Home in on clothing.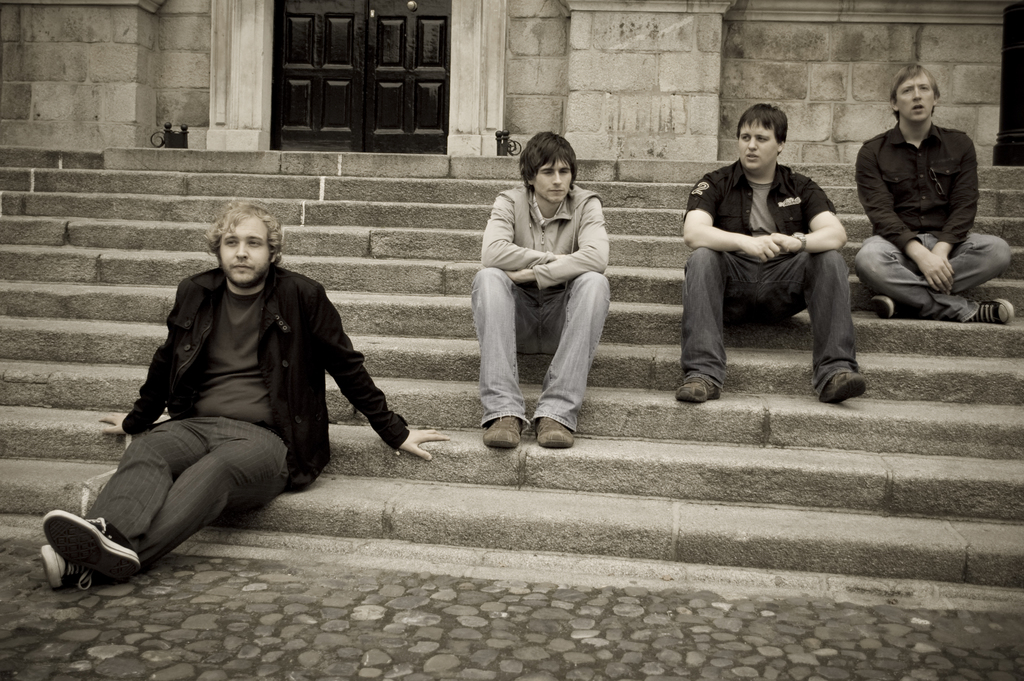
Homed in at <box>88,266,408,561</box>.
